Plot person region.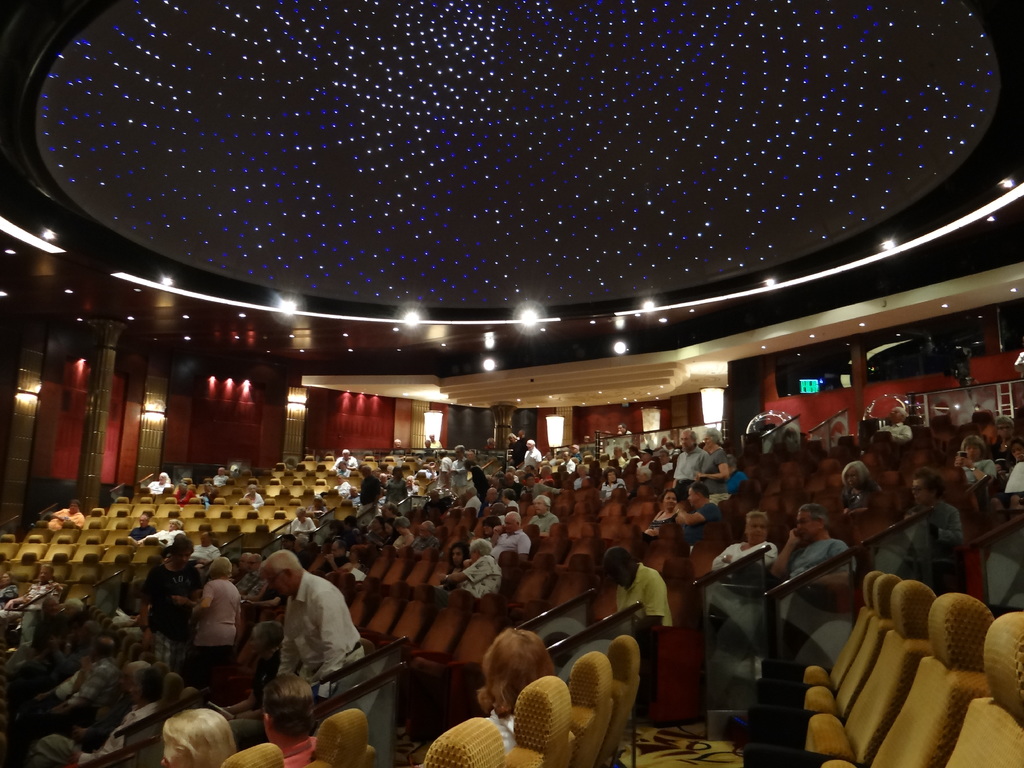
Plotted at <box>600,465,630,501</box>.
